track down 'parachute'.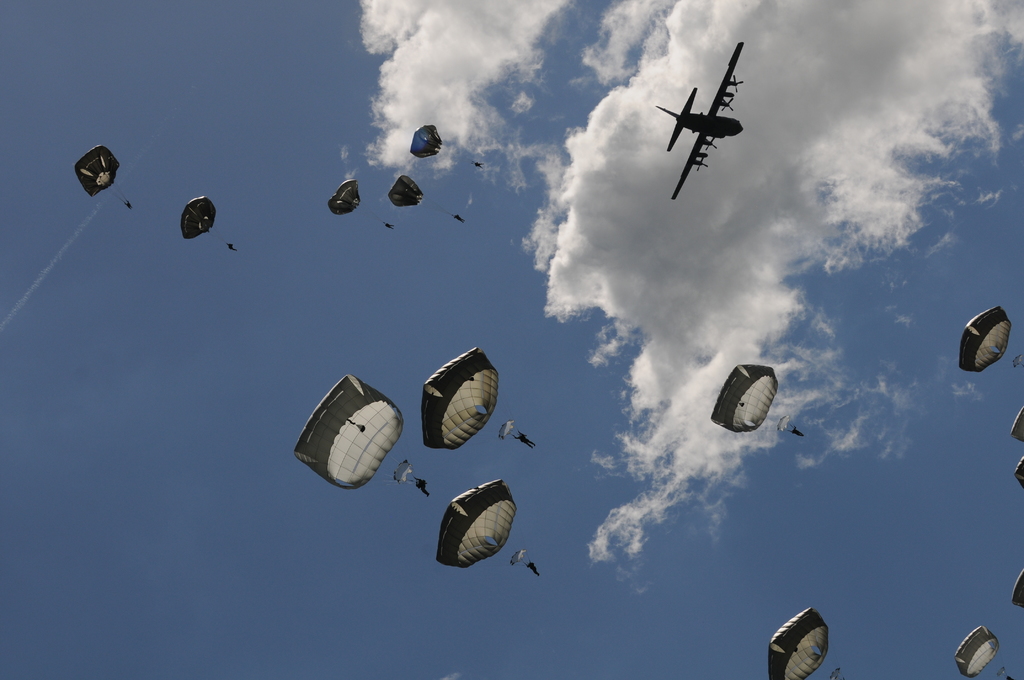
Tracked to 328/177/389/224.
